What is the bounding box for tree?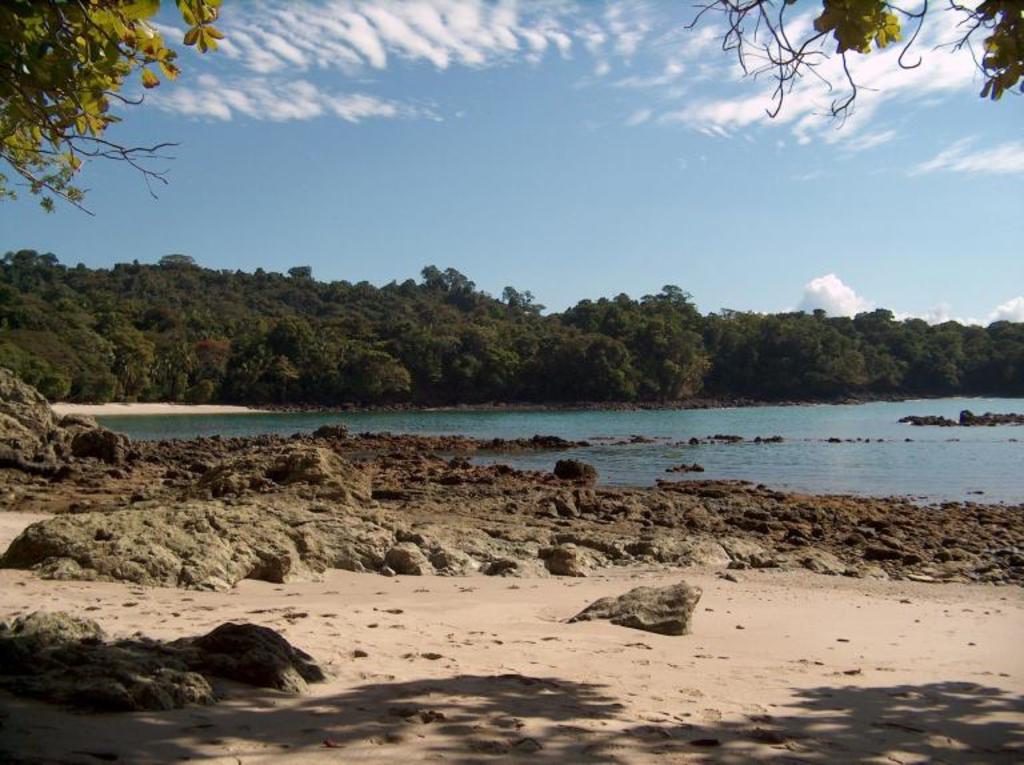
box(0, 0, 231, 221).
